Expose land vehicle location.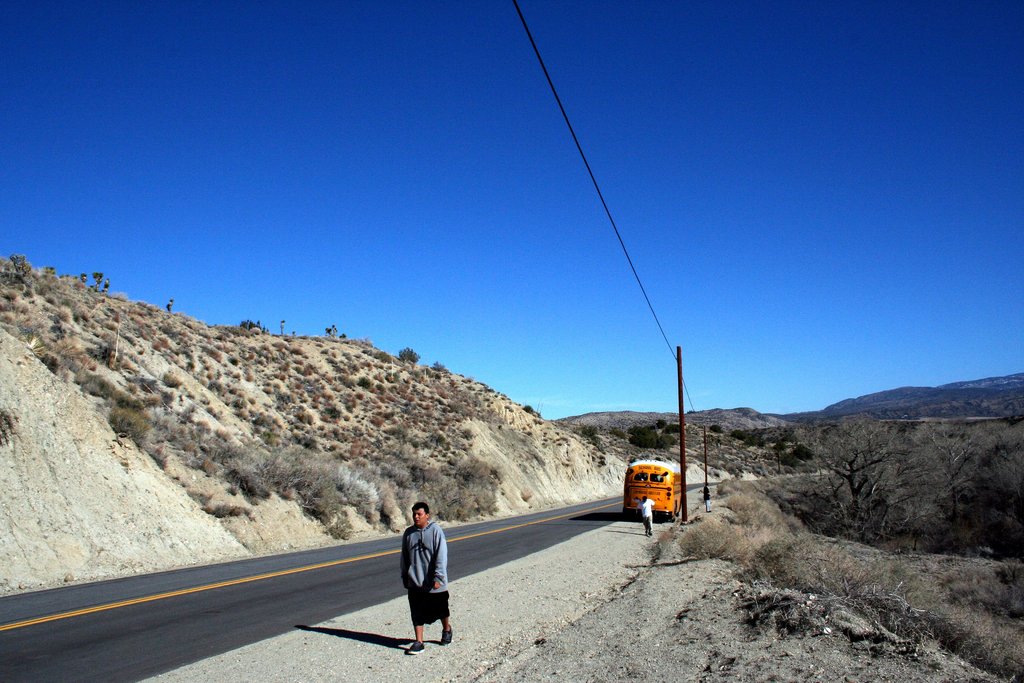
Exposed at rect(621, 459, 697, 530).
